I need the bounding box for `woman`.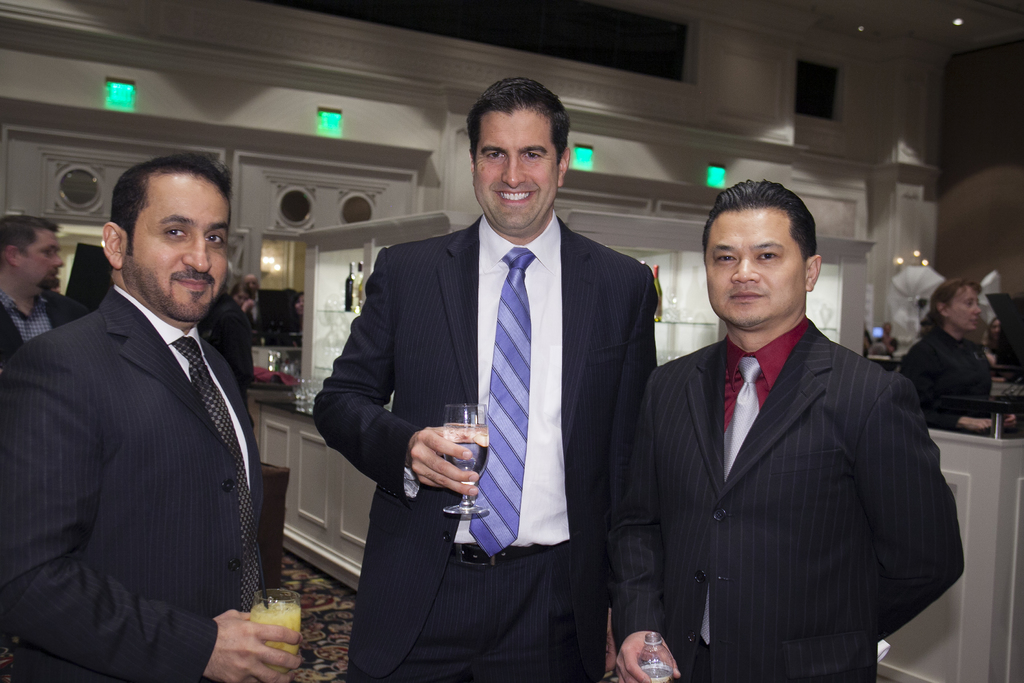
Here it is: 895 276 1020 433.
